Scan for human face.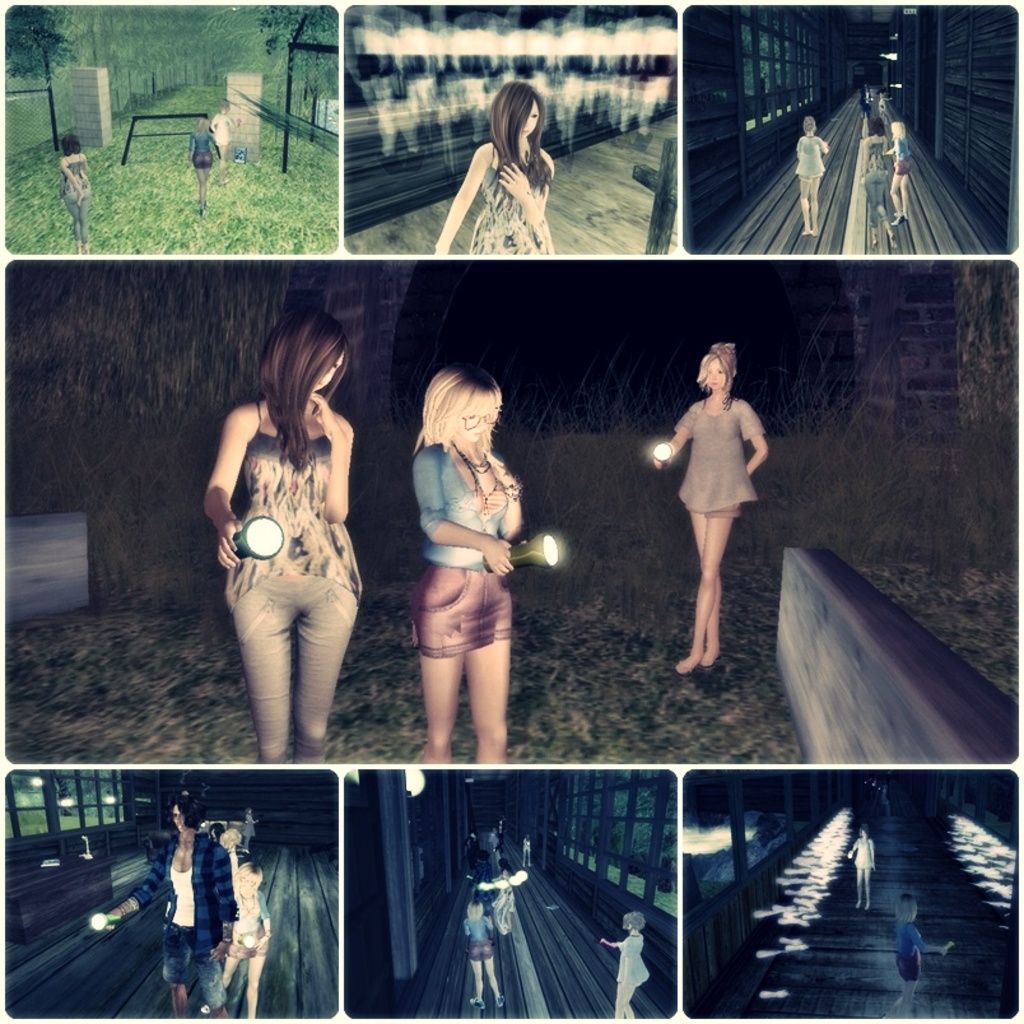
Scan result: 166:800:191:834.
